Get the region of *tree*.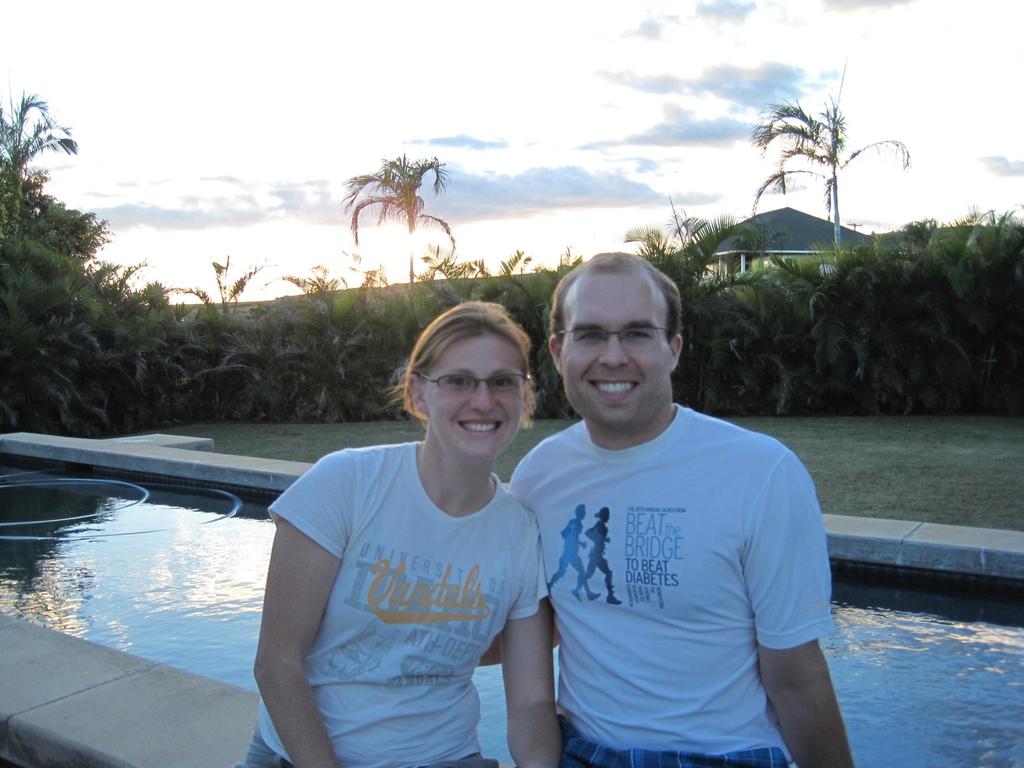
bbox=[22, 172, 90, 339].
